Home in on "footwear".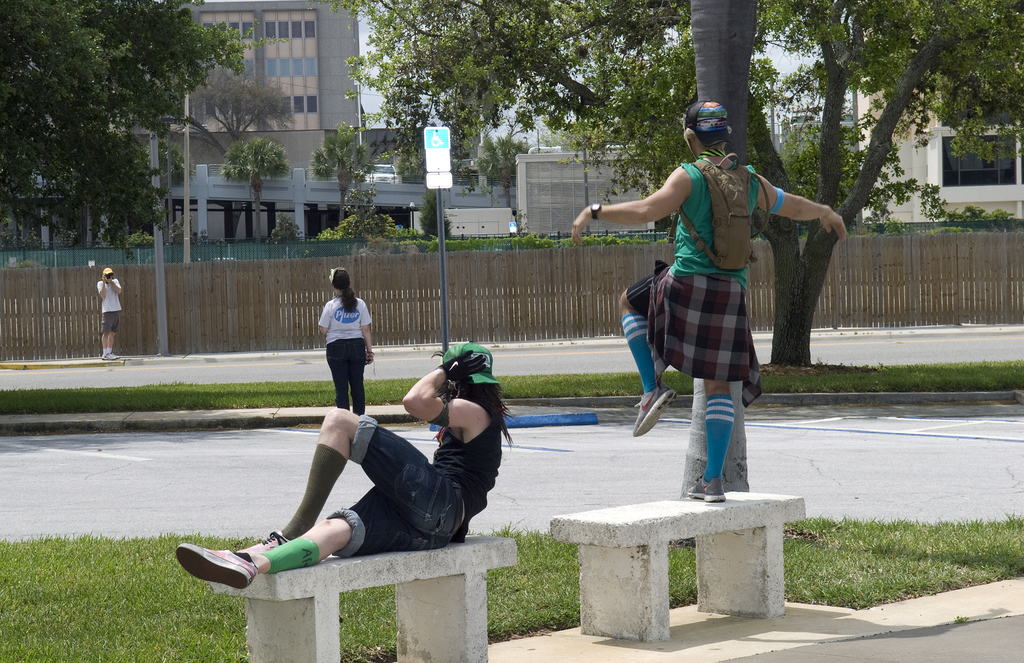
Homed in at Rect(243, 530, 284, 557).
